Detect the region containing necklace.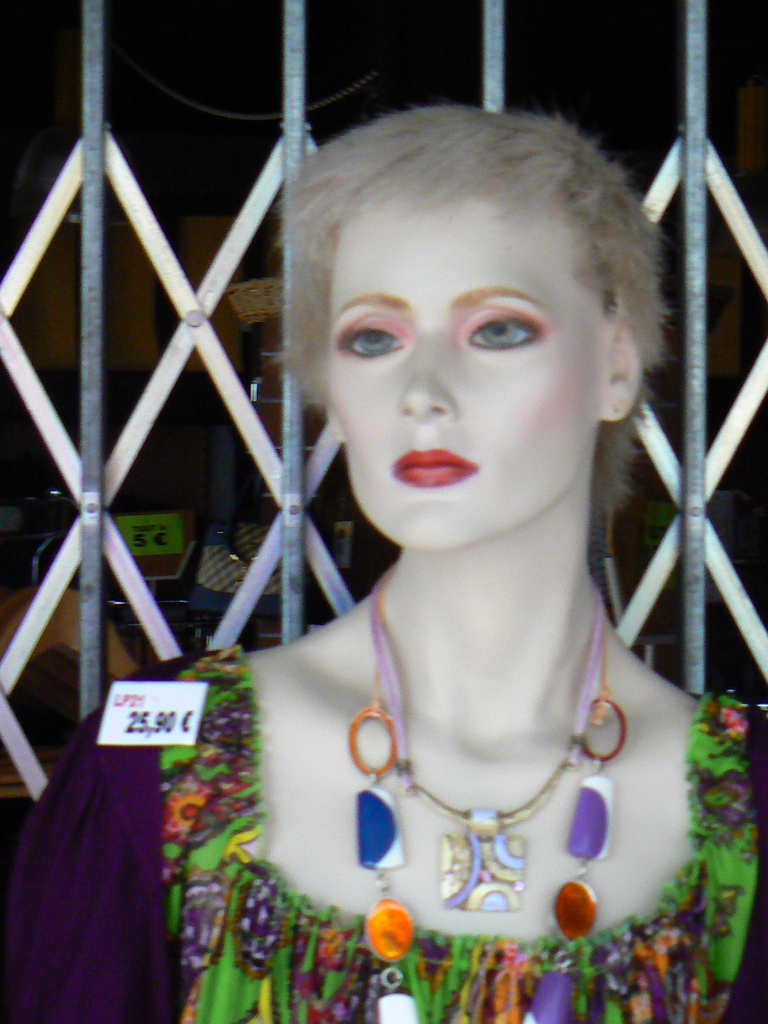
<bbox>355, 596, 620, 1023</bbox>.
